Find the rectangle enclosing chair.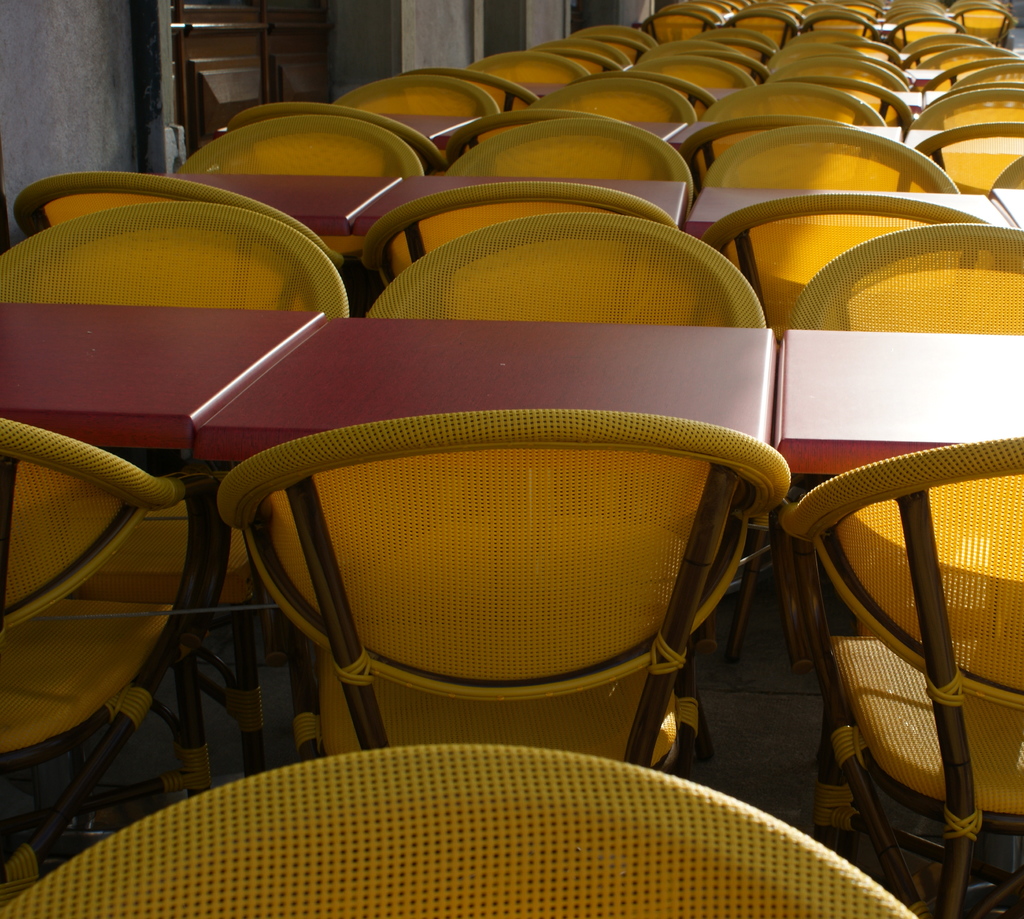
crop(769, 32, 878, 54).
